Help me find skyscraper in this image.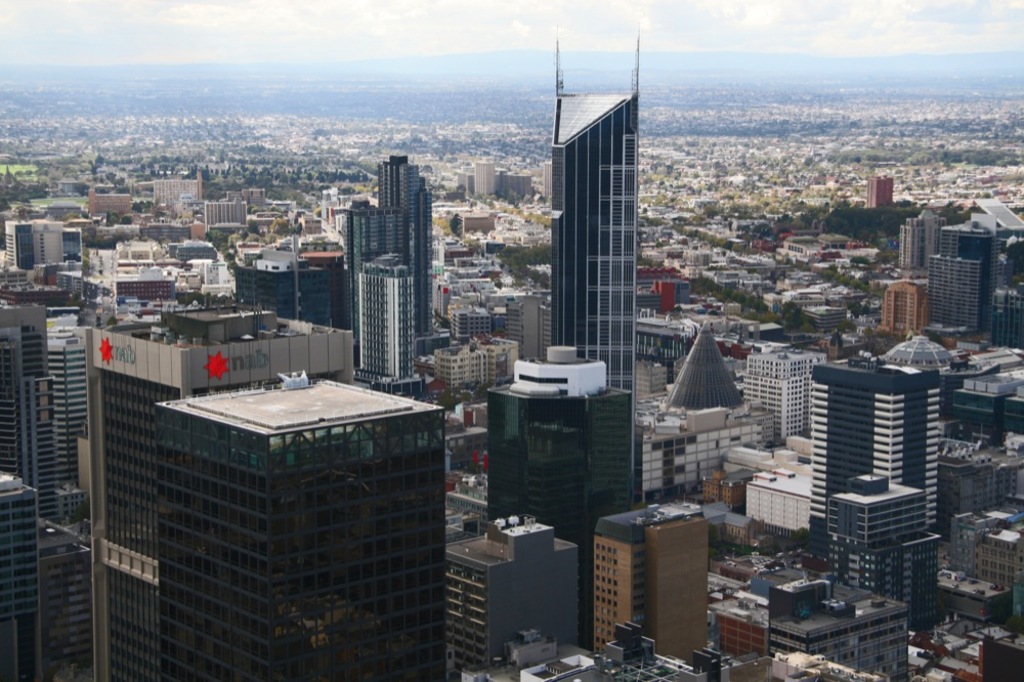
Found it: detection(881, 283, 919, 339).
